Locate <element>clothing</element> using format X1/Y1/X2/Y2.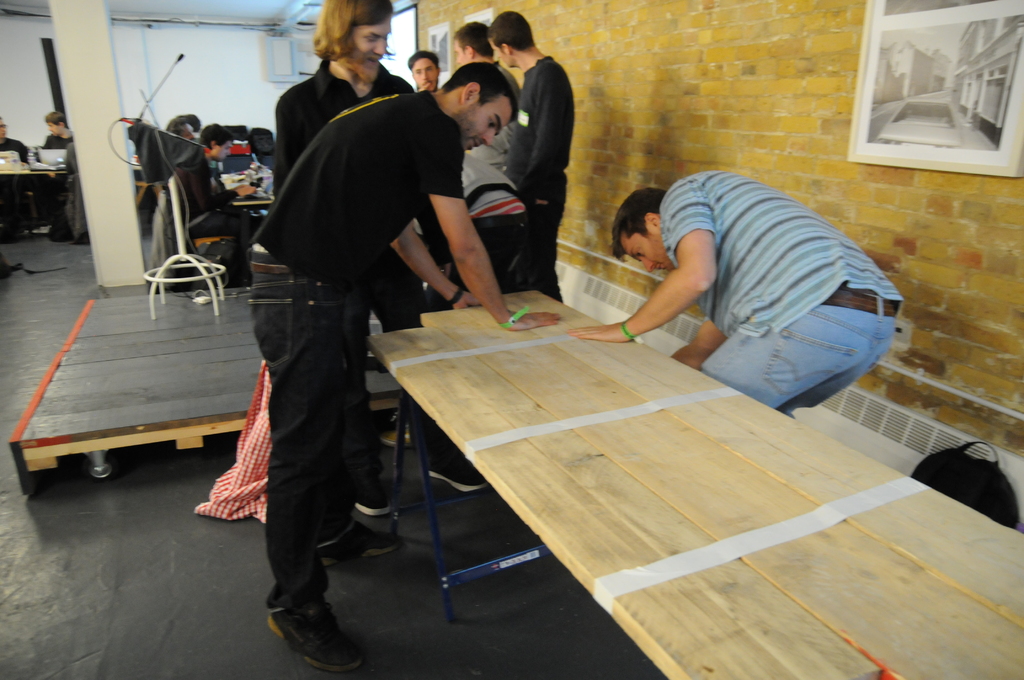
0/136/29/161.
